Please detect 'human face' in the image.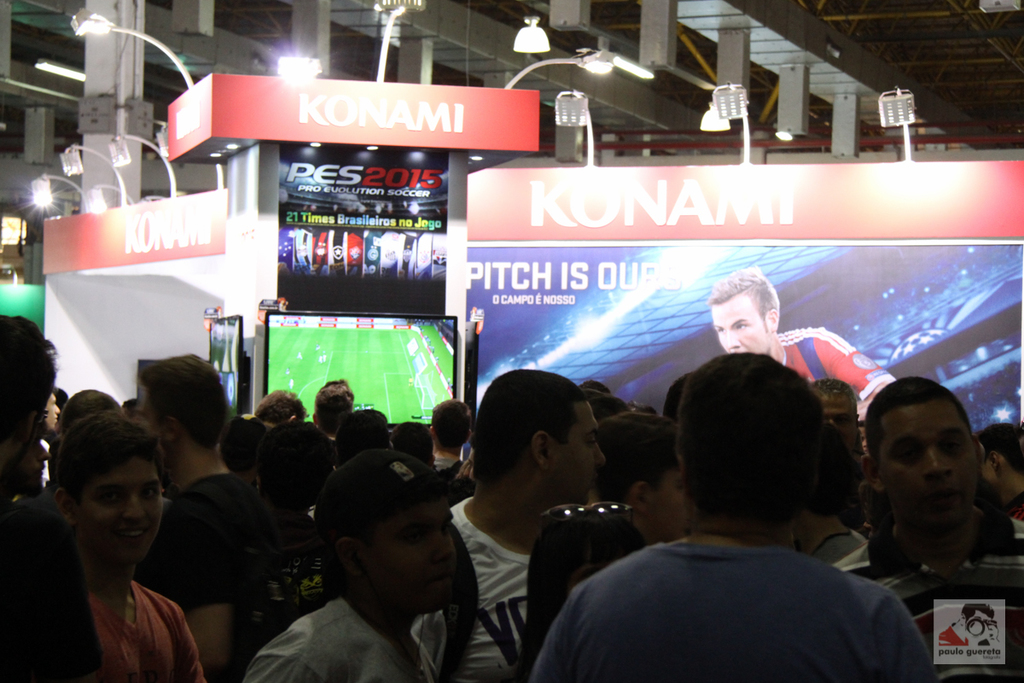
l=20, t=432, r=52, b=493.
